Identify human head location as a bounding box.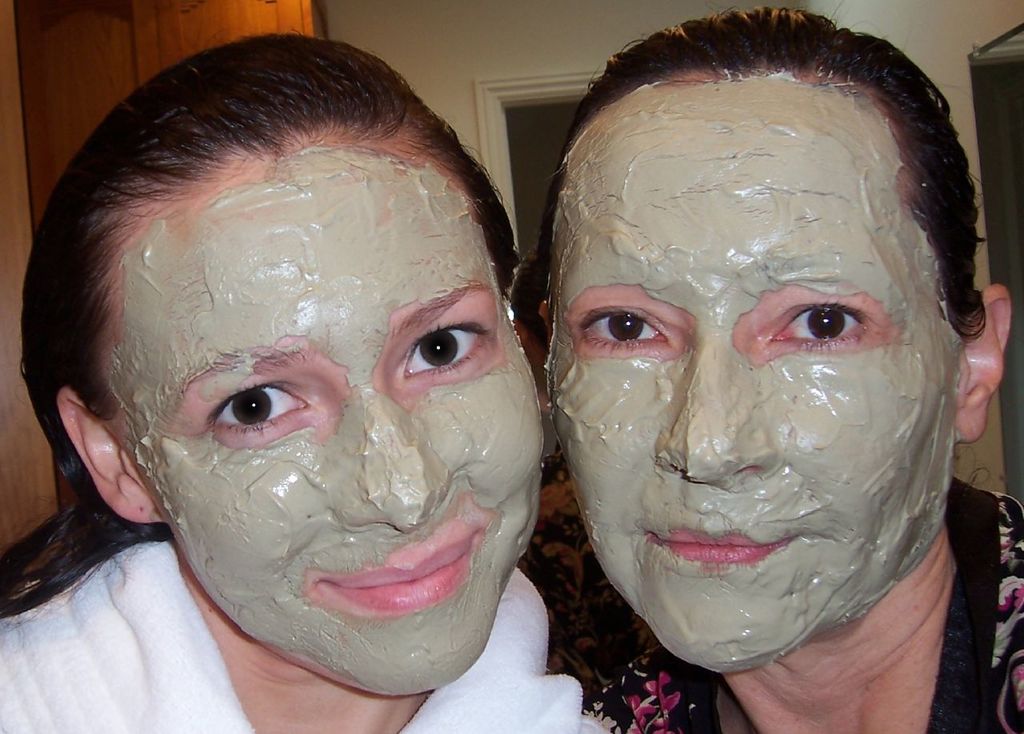
x1=535 y1=6 x2=1013 y2=672.
